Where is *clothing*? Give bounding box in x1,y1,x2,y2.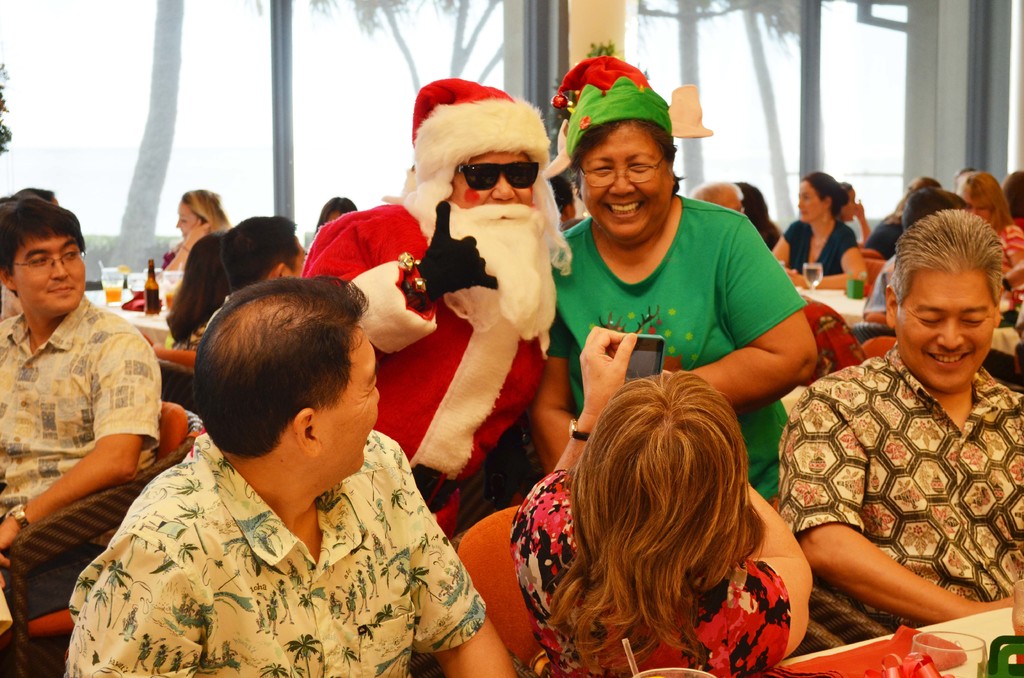
767,344,1023,665.
